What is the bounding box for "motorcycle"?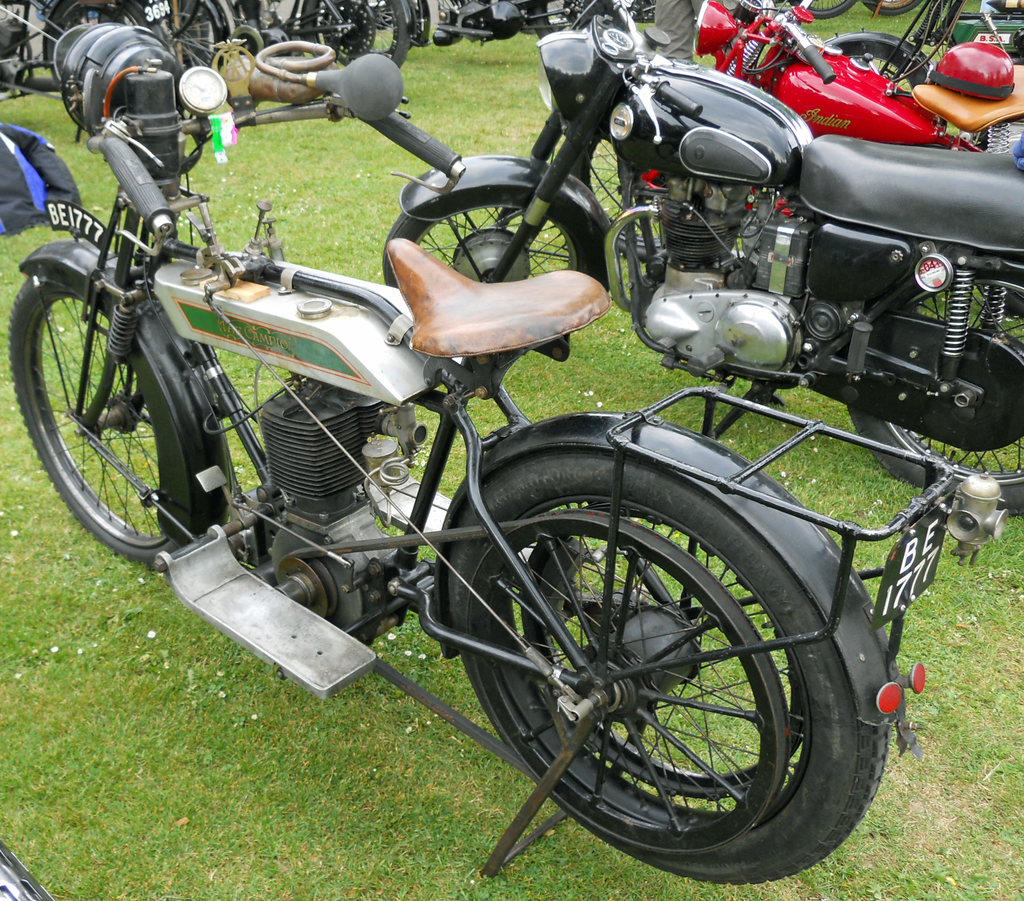
bbox=[378, 12, 1023, 532].
